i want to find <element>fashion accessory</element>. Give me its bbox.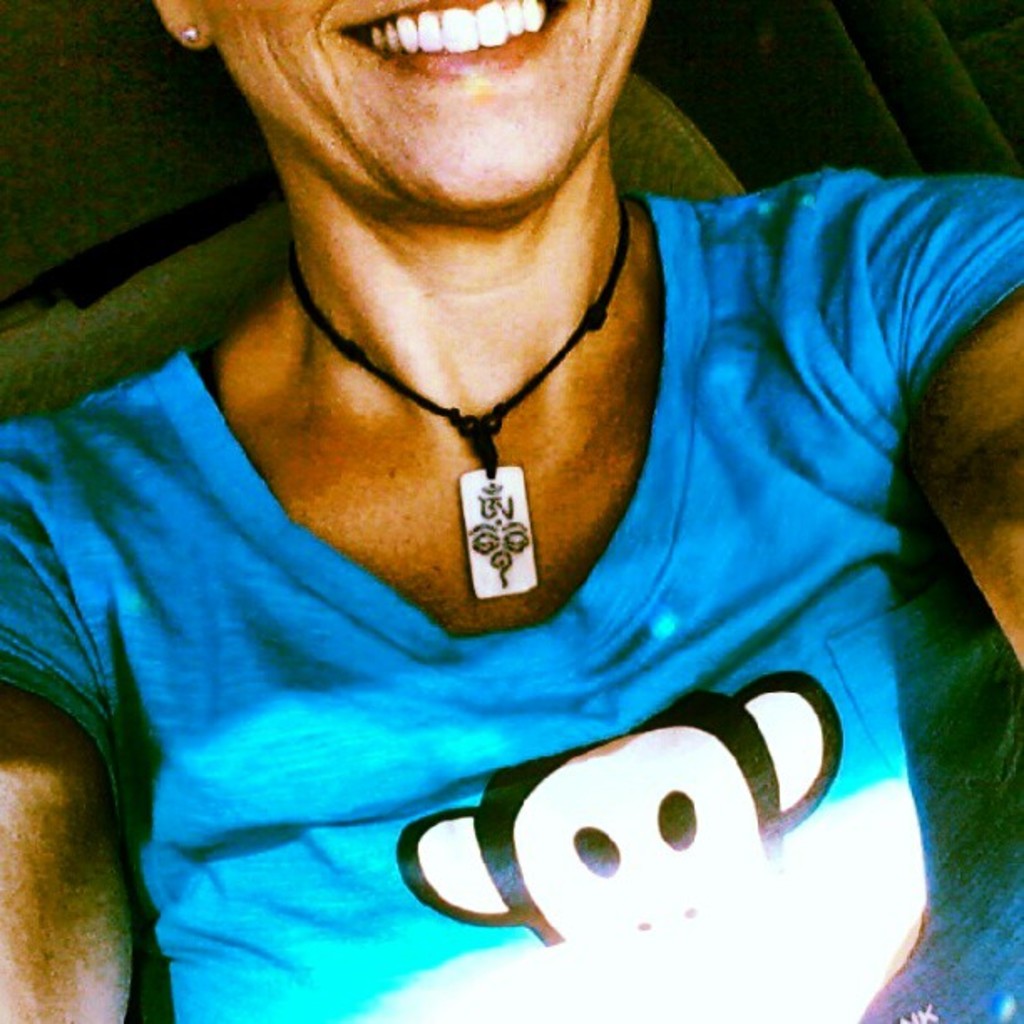
[181, 22, 197, 42].
